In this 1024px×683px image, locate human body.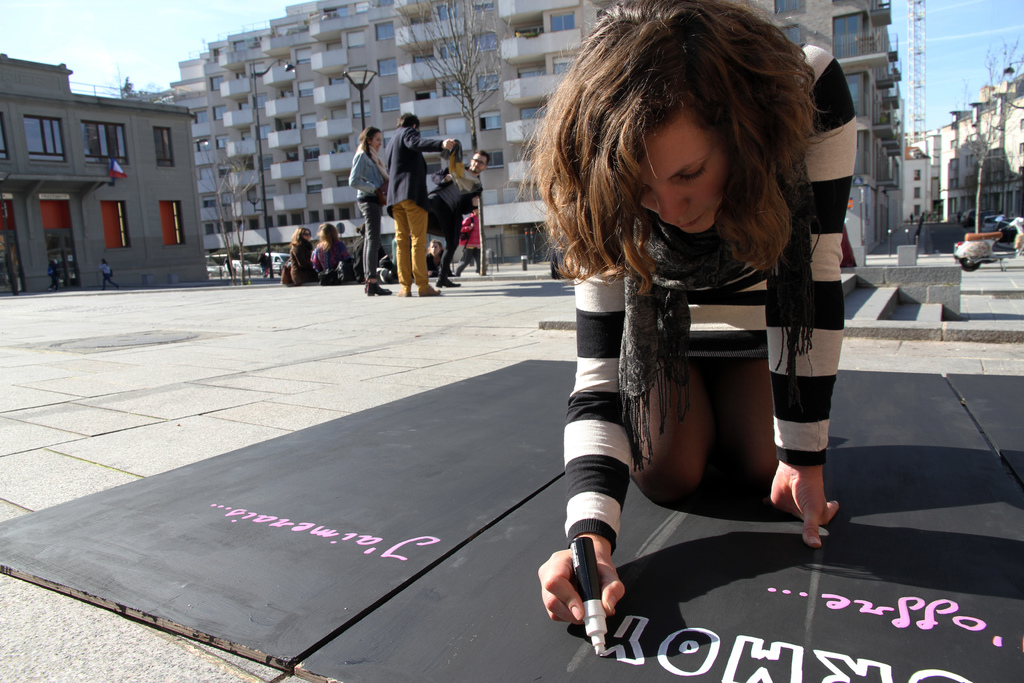
Bounding box: 537,0,858,672.
